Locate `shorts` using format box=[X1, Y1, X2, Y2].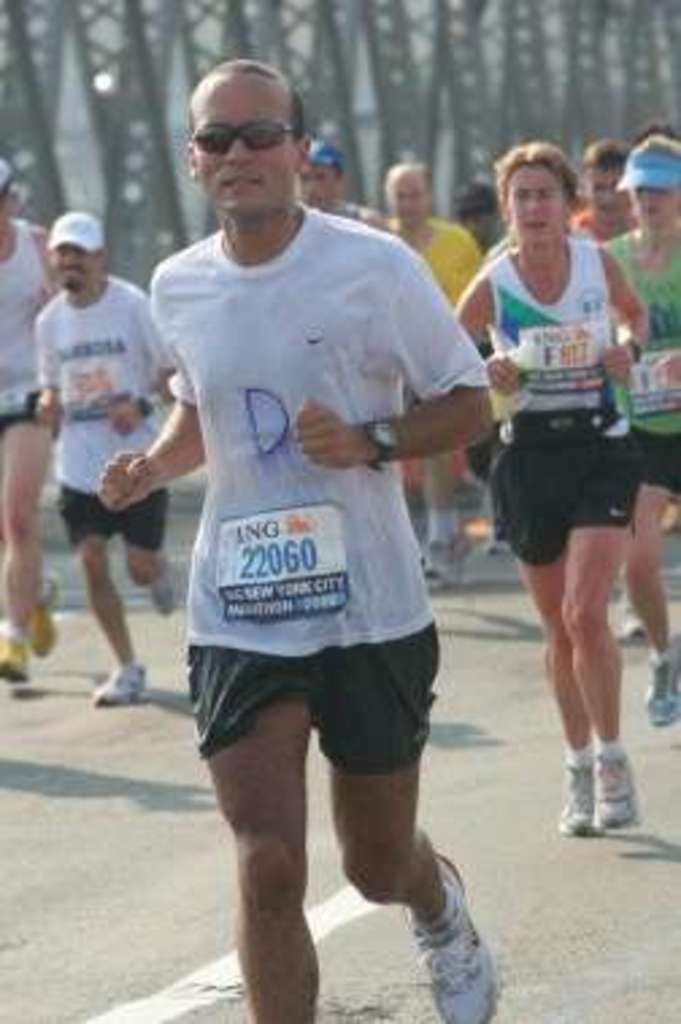
box=[624, 427, 678, 511].
